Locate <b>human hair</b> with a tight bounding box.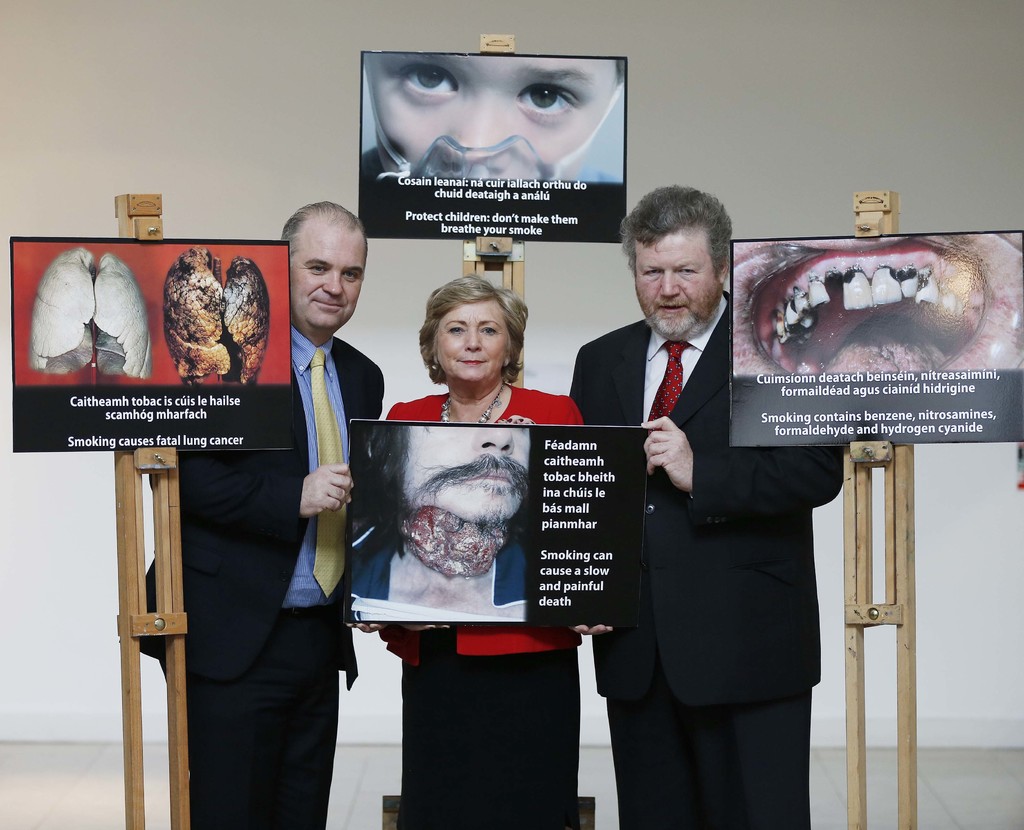
[left=410, top=271, right=531, bottom=404].
